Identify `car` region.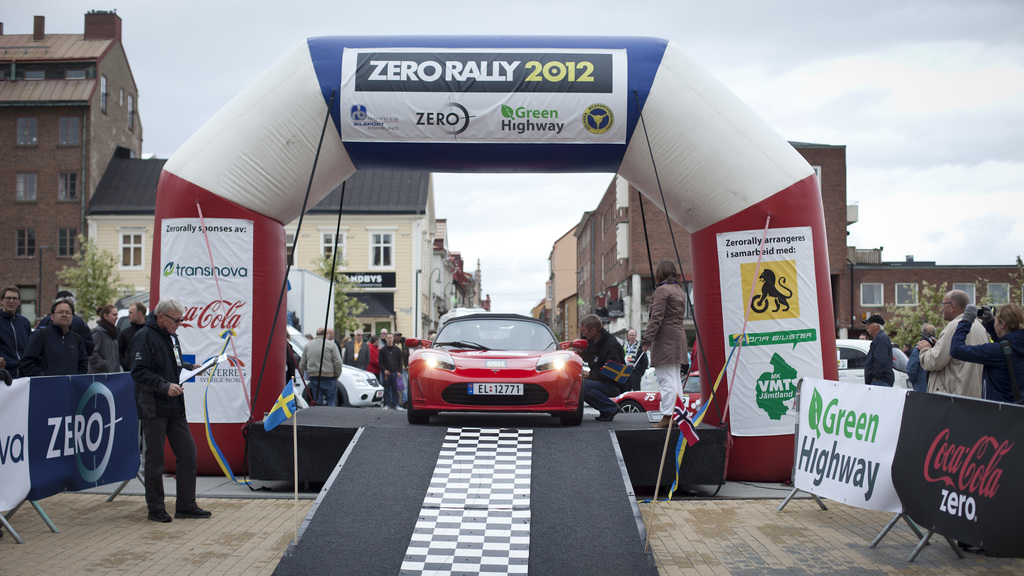
Region: (x1=285, y1=324, x2=385, y2=404).
